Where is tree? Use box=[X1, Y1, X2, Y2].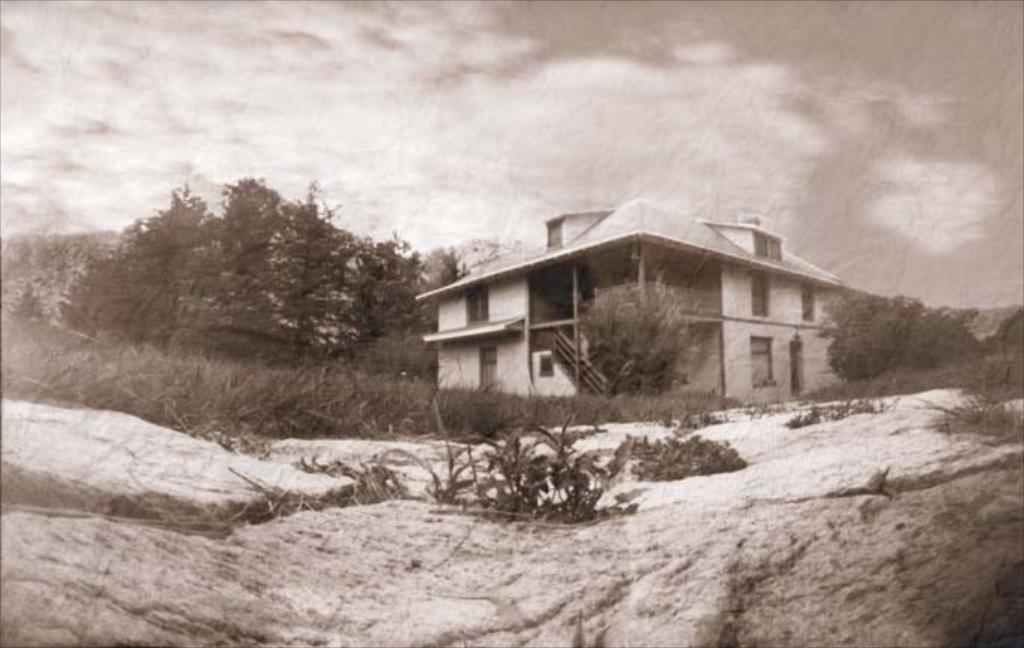
box=[194, 169, 296, 351].
